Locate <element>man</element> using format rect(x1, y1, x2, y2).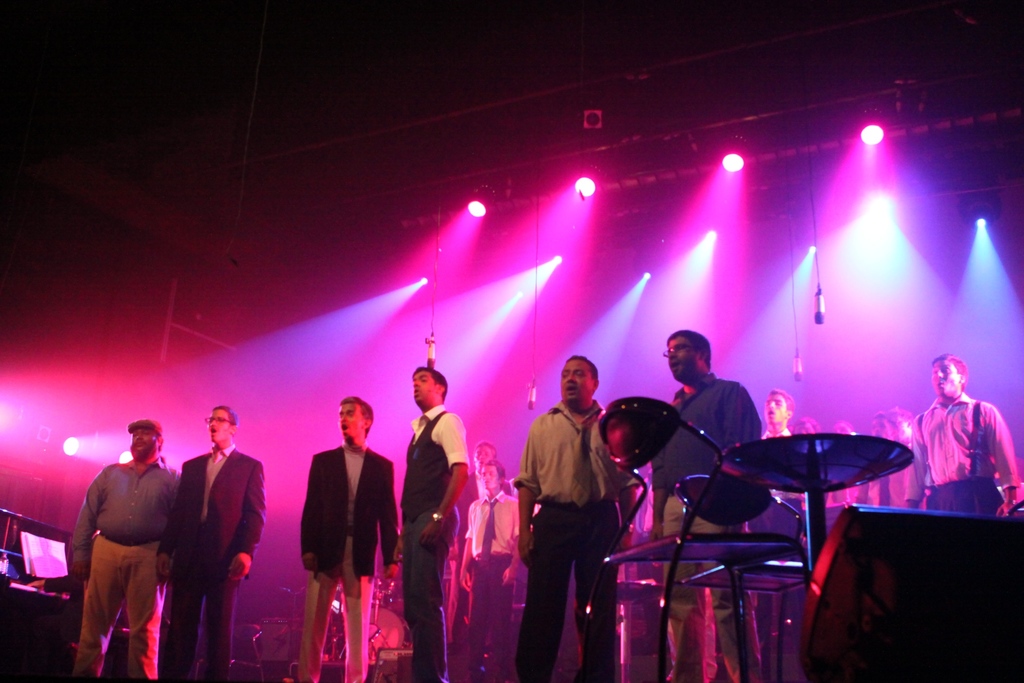
rect(164, 402, 268, 682).
